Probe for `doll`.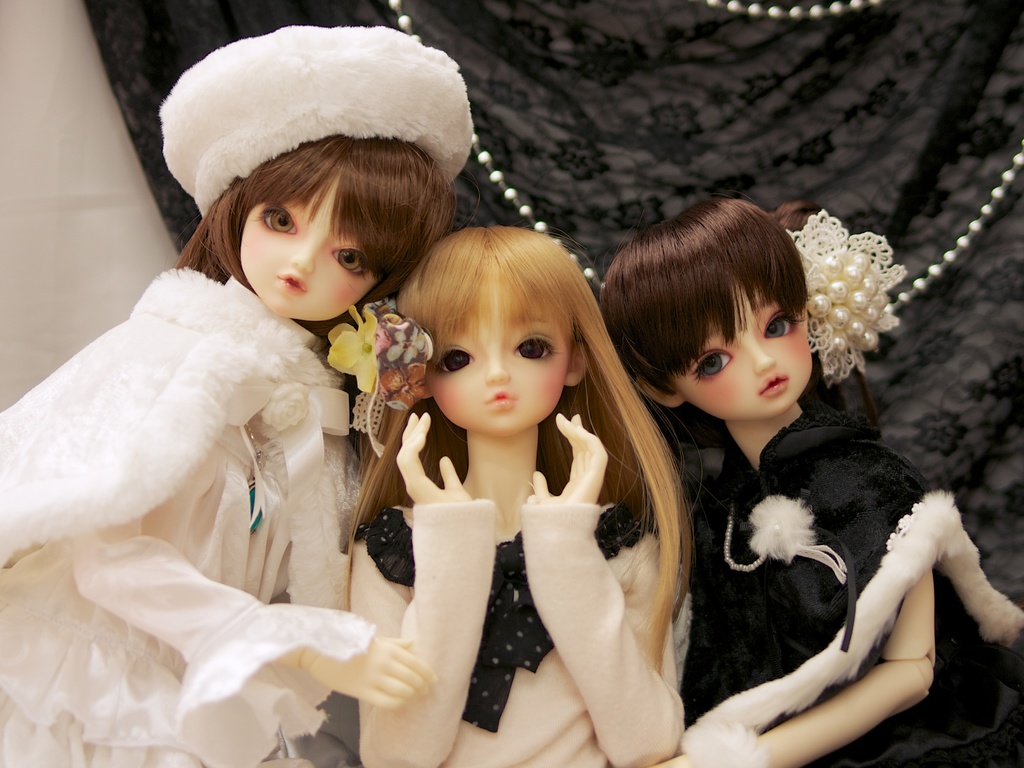
Probe result: (left=638, top=179, right=954, bottom=755).
